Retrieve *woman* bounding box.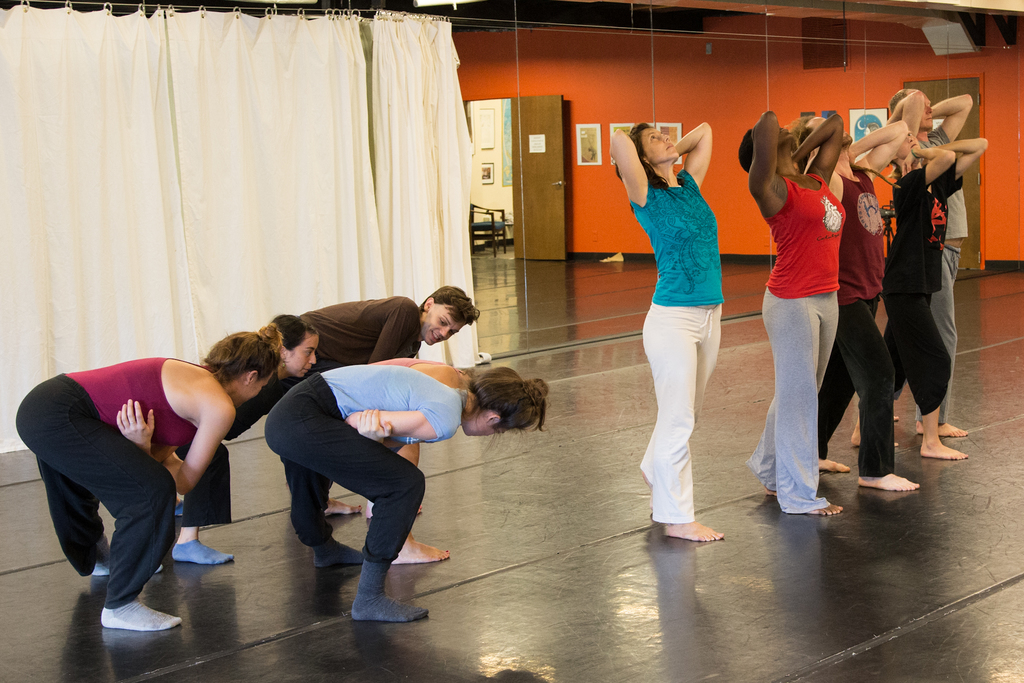
Bounding box: {"x1": 730, "y1": 108, "x2": 845, "y2": 520}.
